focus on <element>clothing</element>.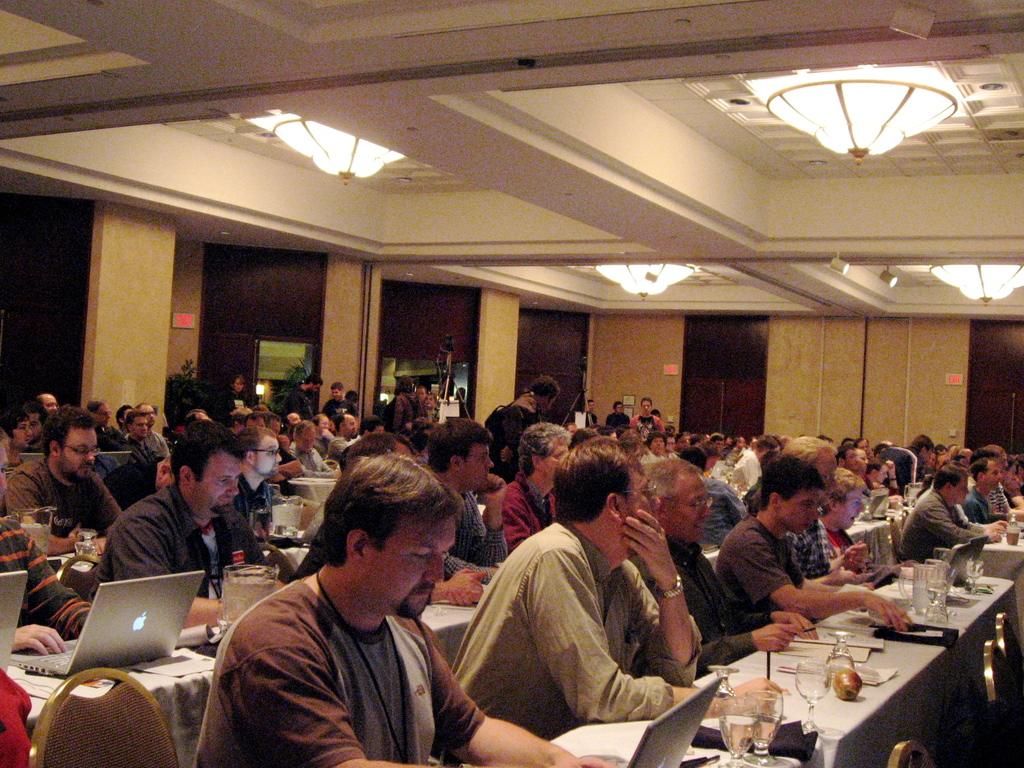
Focused at box(620, 521, 759, 680).
